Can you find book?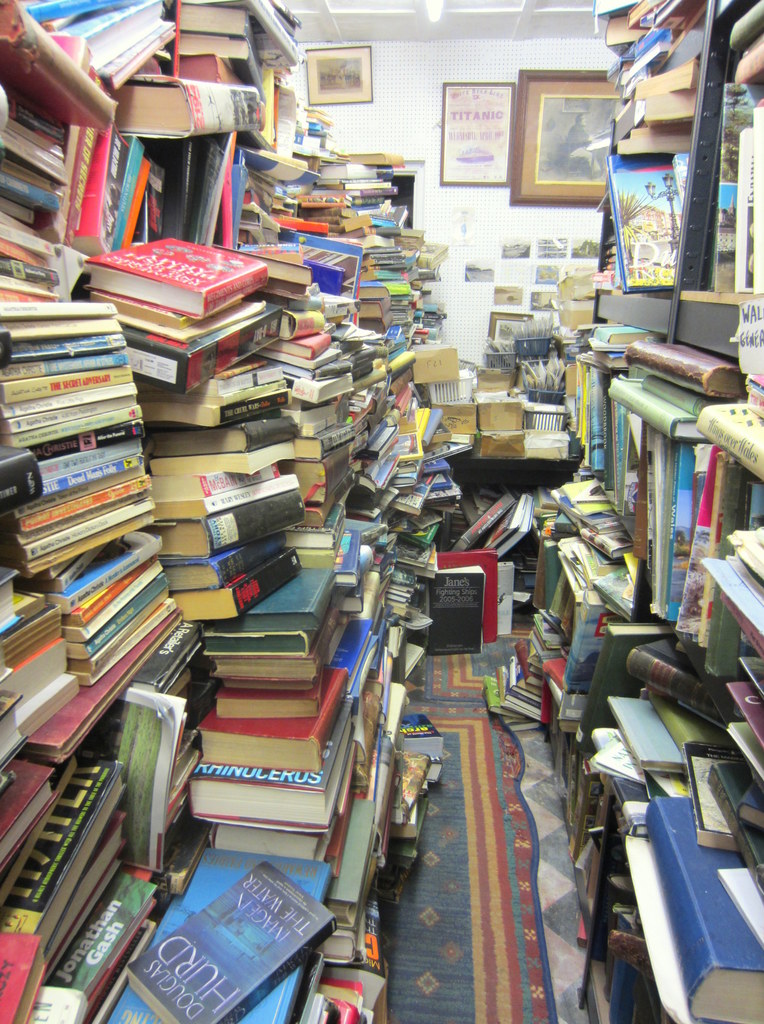
Yes, bounding box: l=10, t=310, r=142, b=349.
